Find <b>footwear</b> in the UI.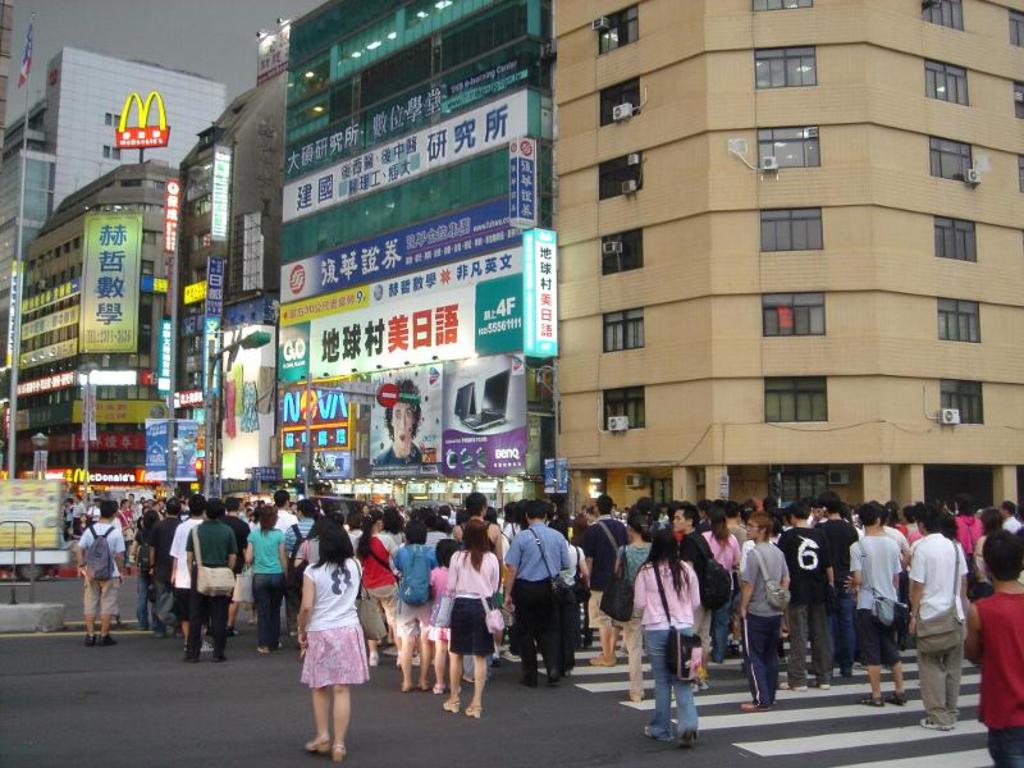
UI element at (330,745,348,767).
